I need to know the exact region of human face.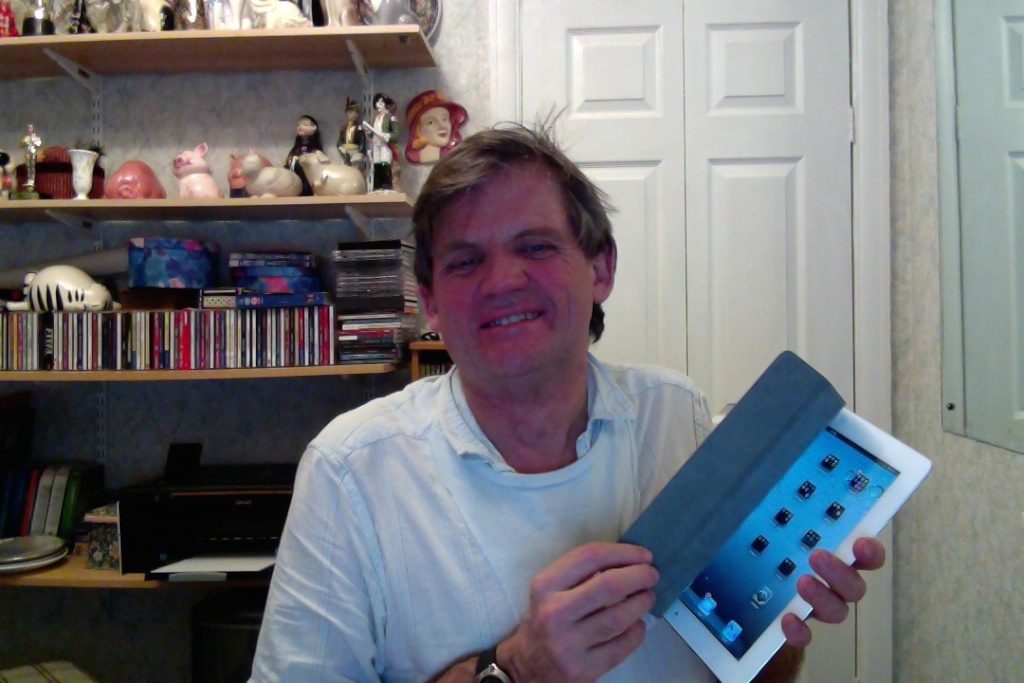
Region: box(423, 147, 601, 396).
